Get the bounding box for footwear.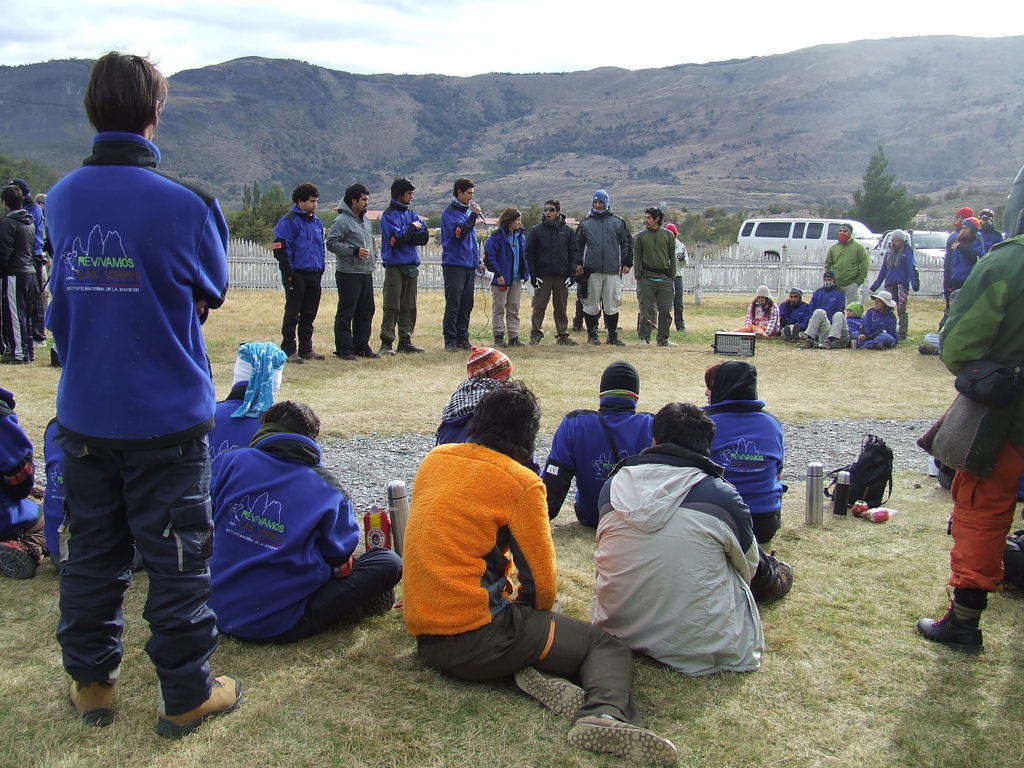
detection(759, 559, 797, 607).
